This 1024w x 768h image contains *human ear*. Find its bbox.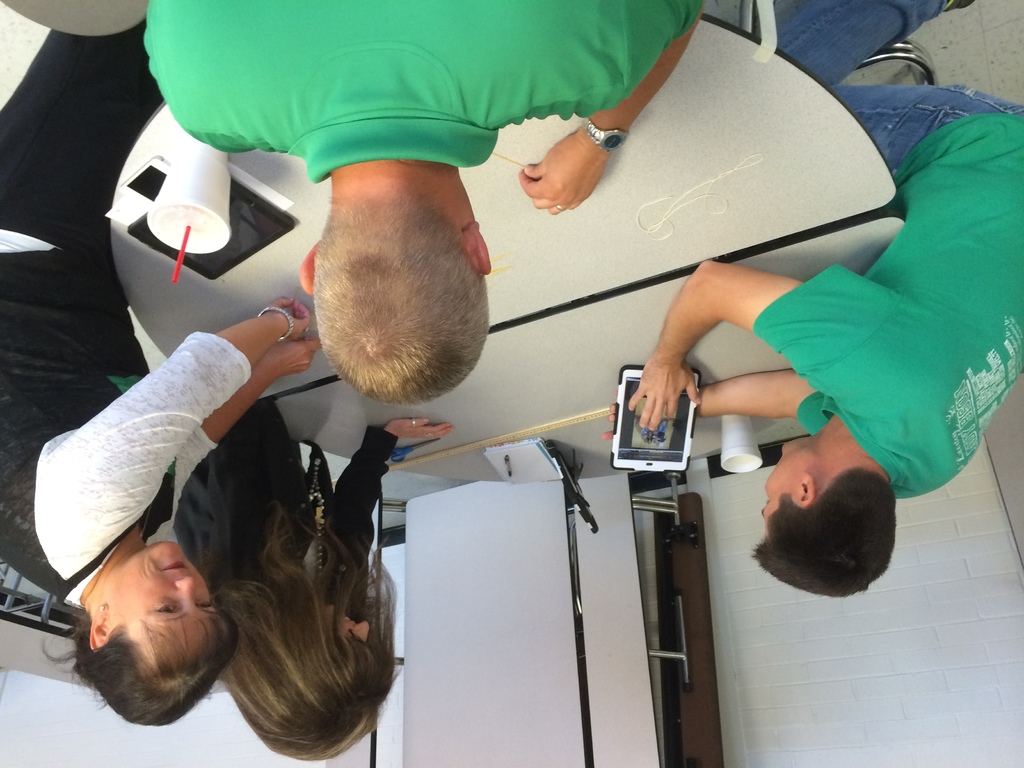
<box>796,471,815,503</box>.
